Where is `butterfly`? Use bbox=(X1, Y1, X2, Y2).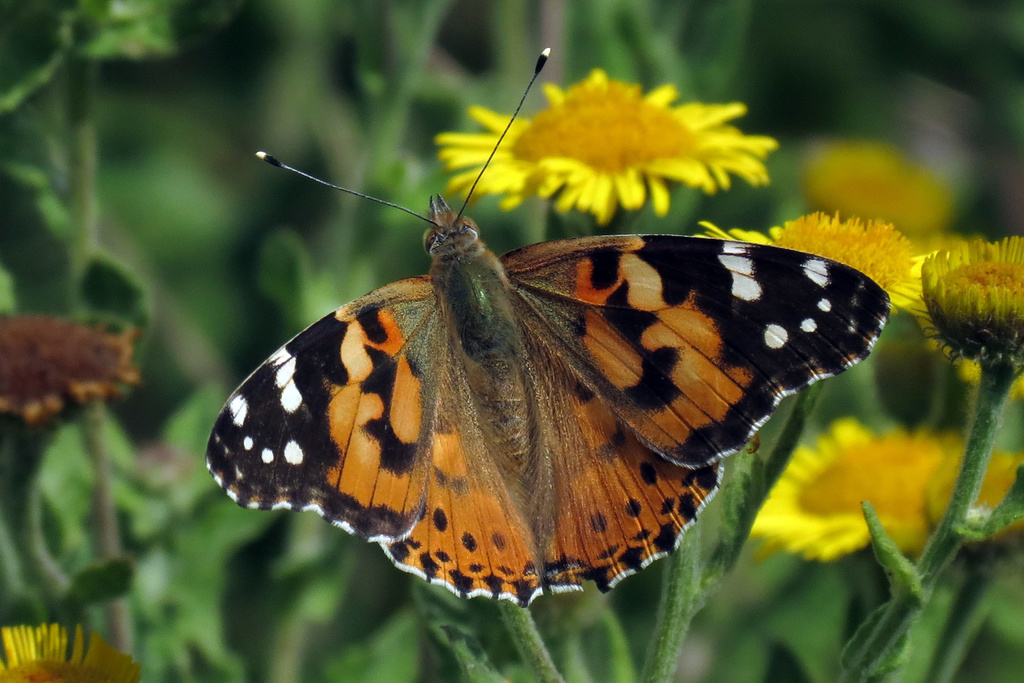
bbox=(211, 44, 906, 610).
